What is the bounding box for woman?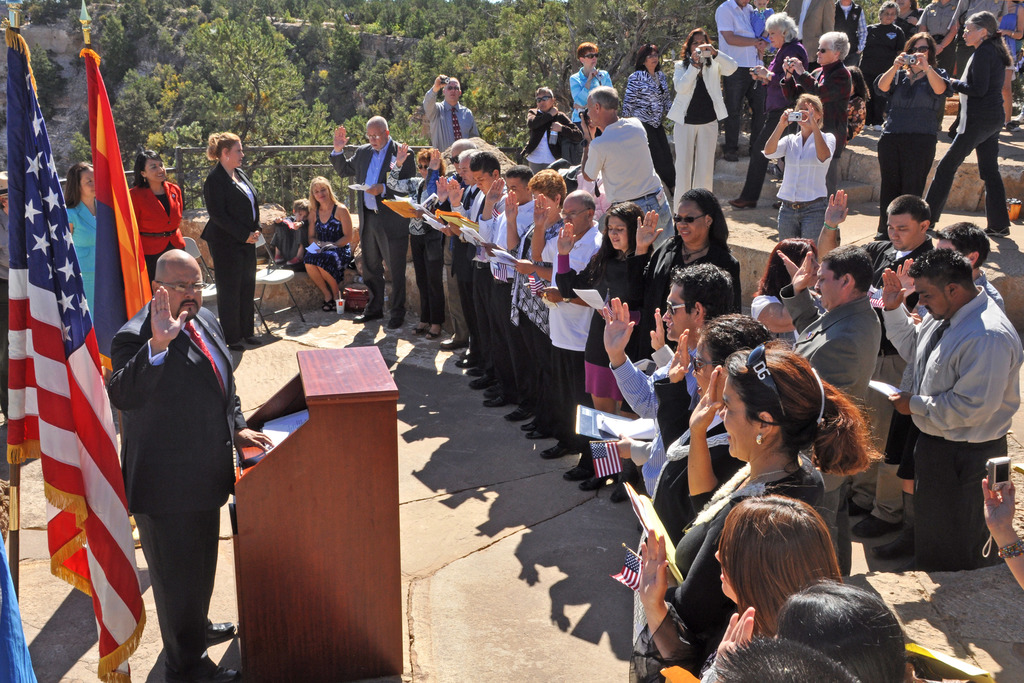
bbox(386, 139, 447, 338).
